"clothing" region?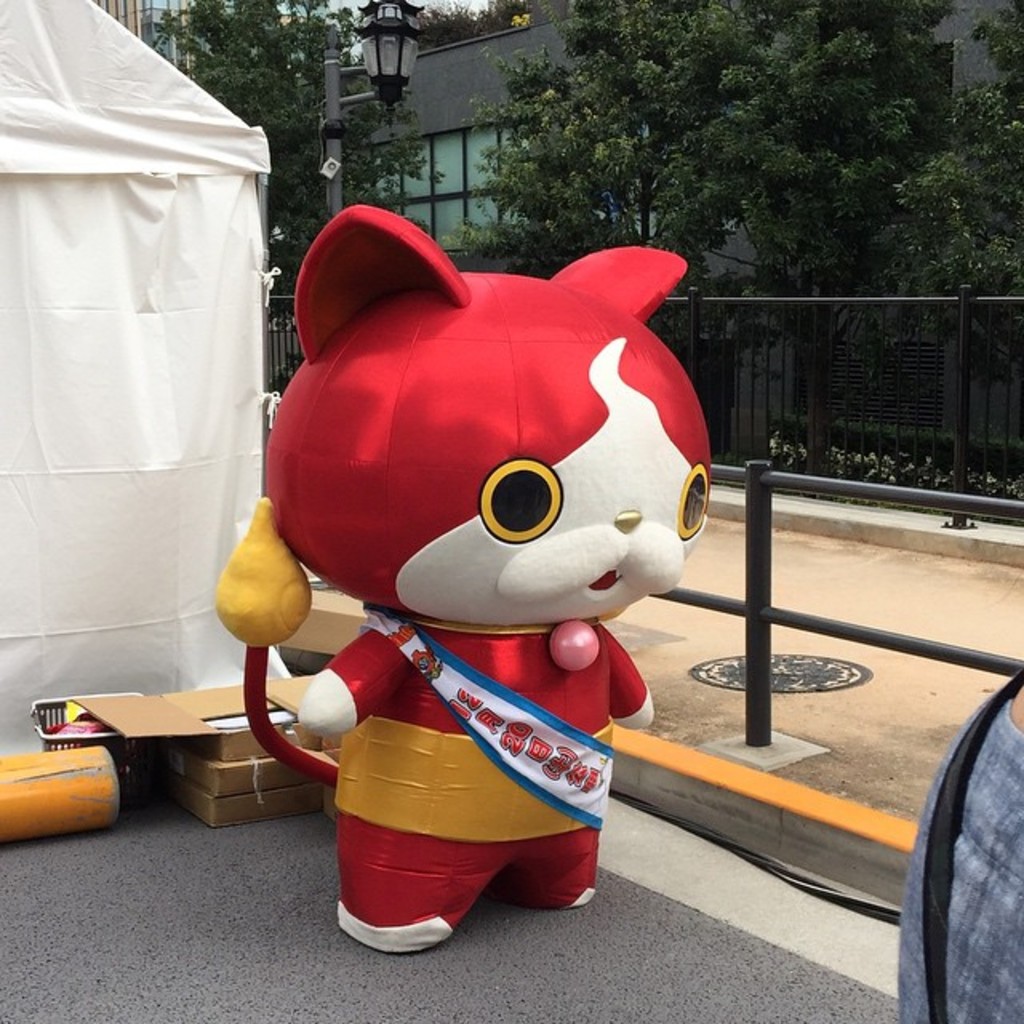
box(301, 622, 648, 840)
